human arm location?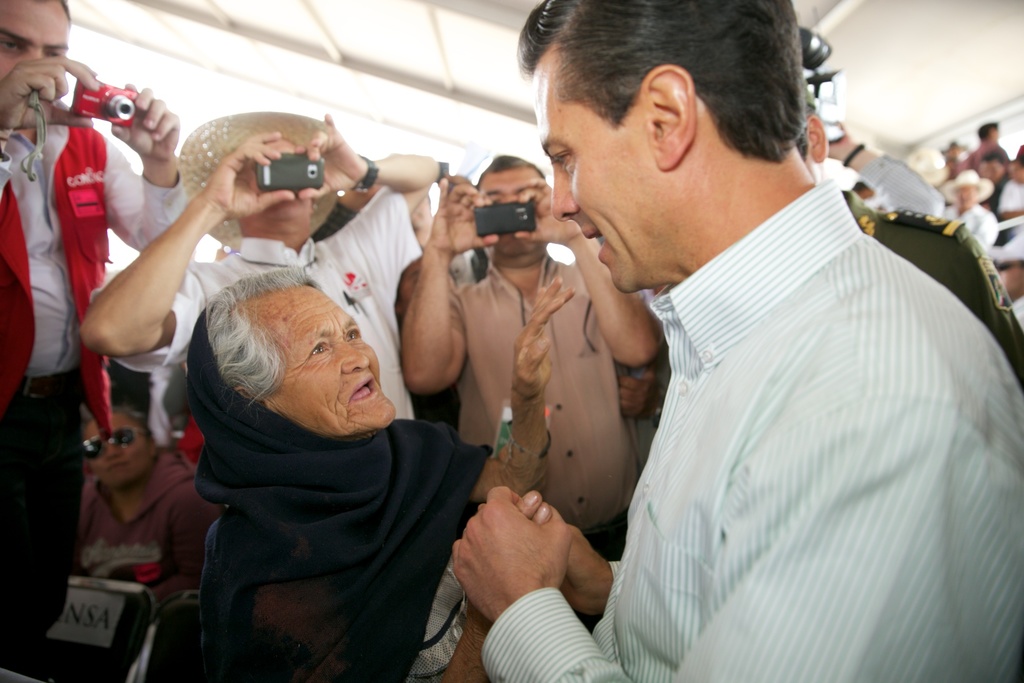
(left=824, top=115, right=946, bottom=220)
